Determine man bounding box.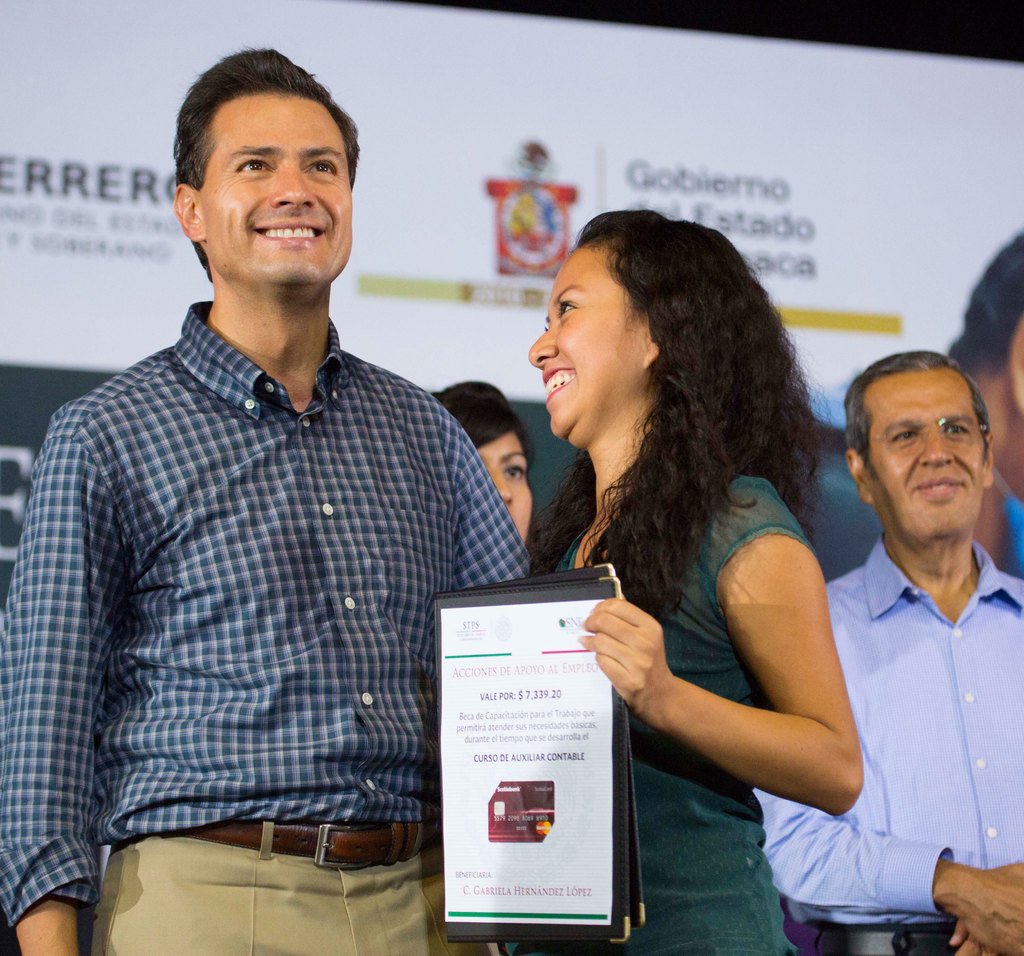
Determined: [0,44,543,955].
